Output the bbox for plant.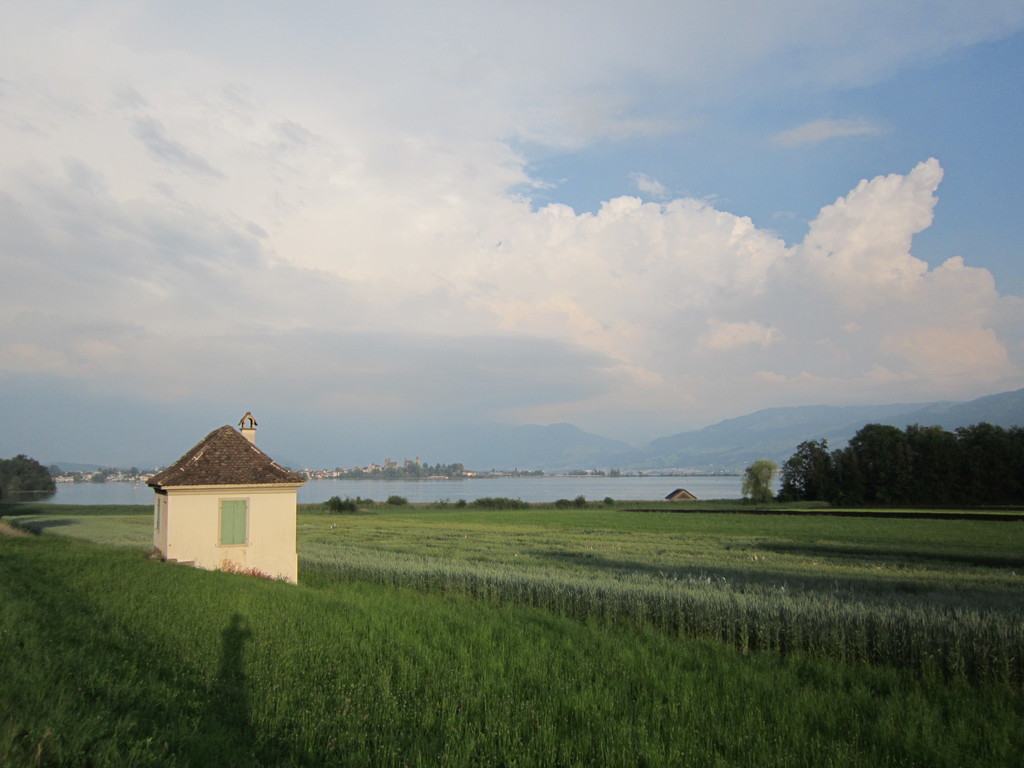
locate(470, 496, 535, 509).
